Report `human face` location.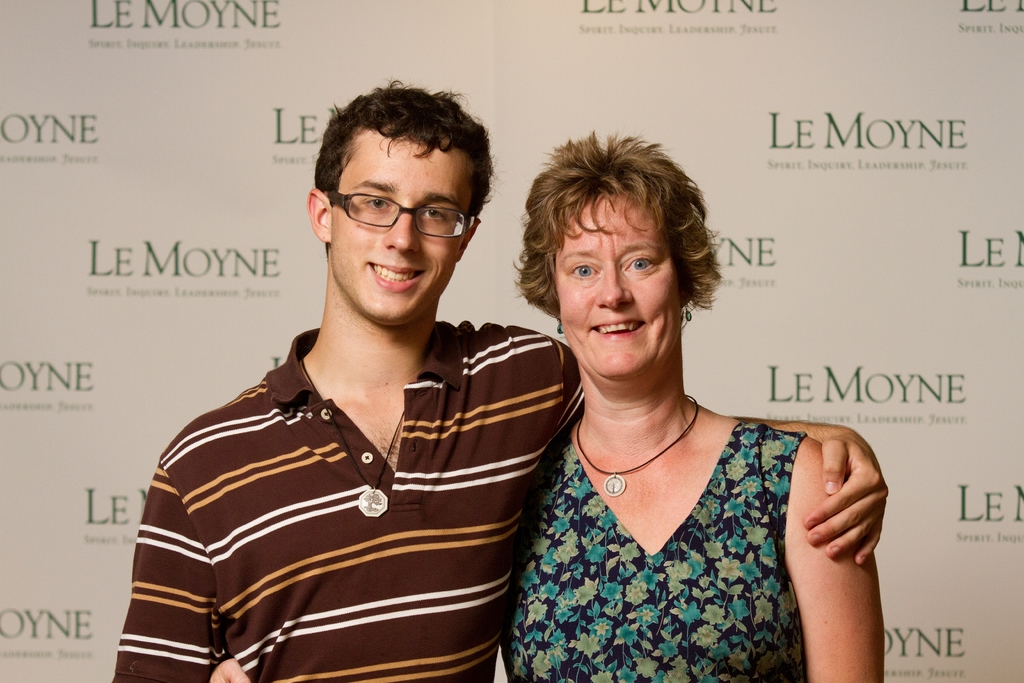
Report: region(556, 195, 684, 383).
